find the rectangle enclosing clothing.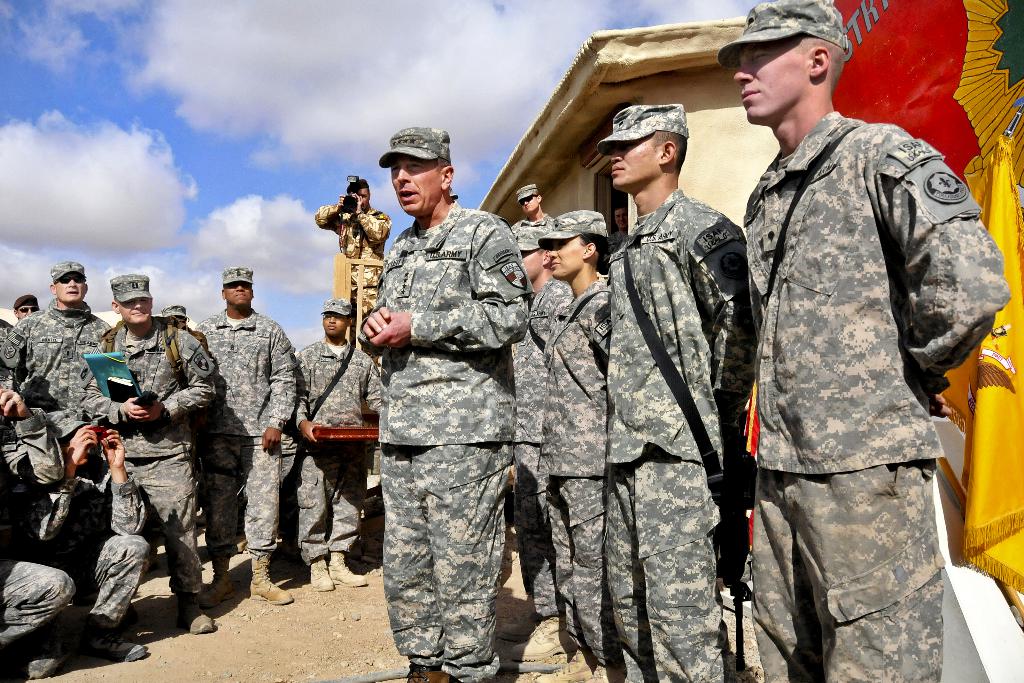
(511, 275, 575, 619).
